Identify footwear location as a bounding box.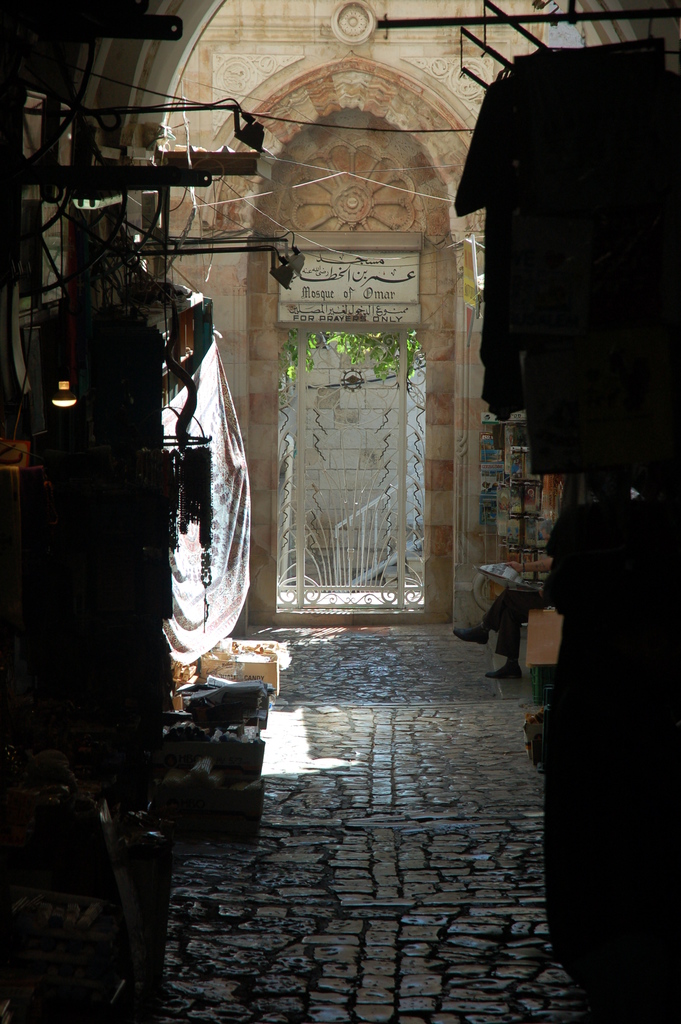
region(485, 666, 523, 678).
